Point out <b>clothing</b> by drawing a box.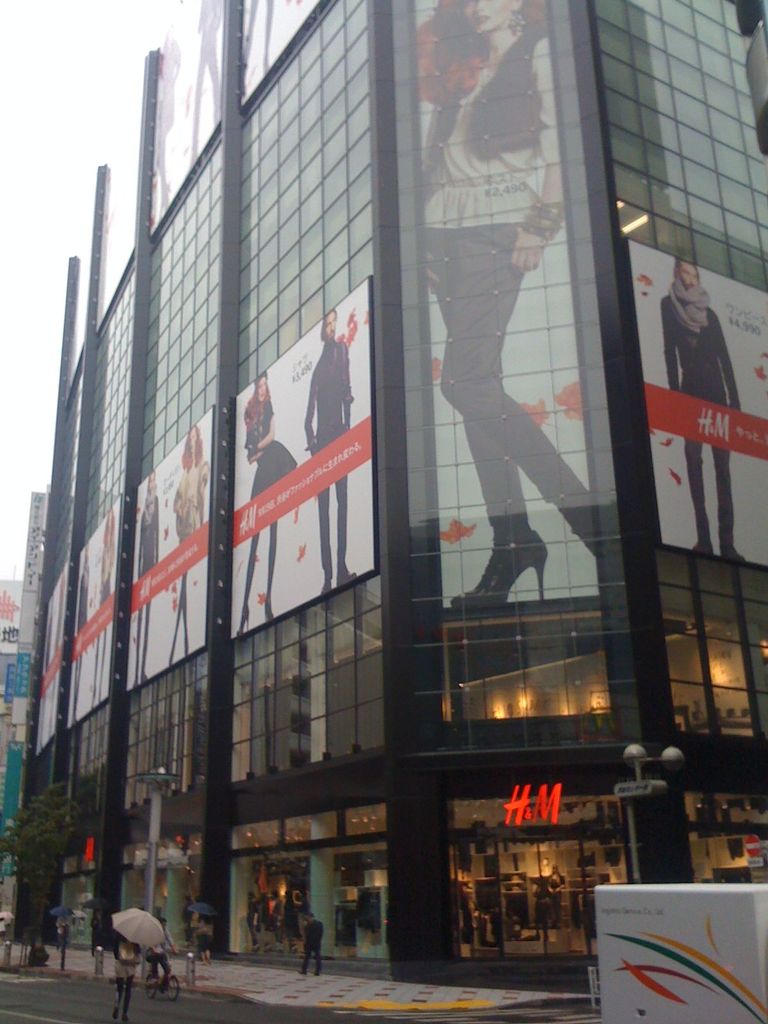
(93,541,114,688).
